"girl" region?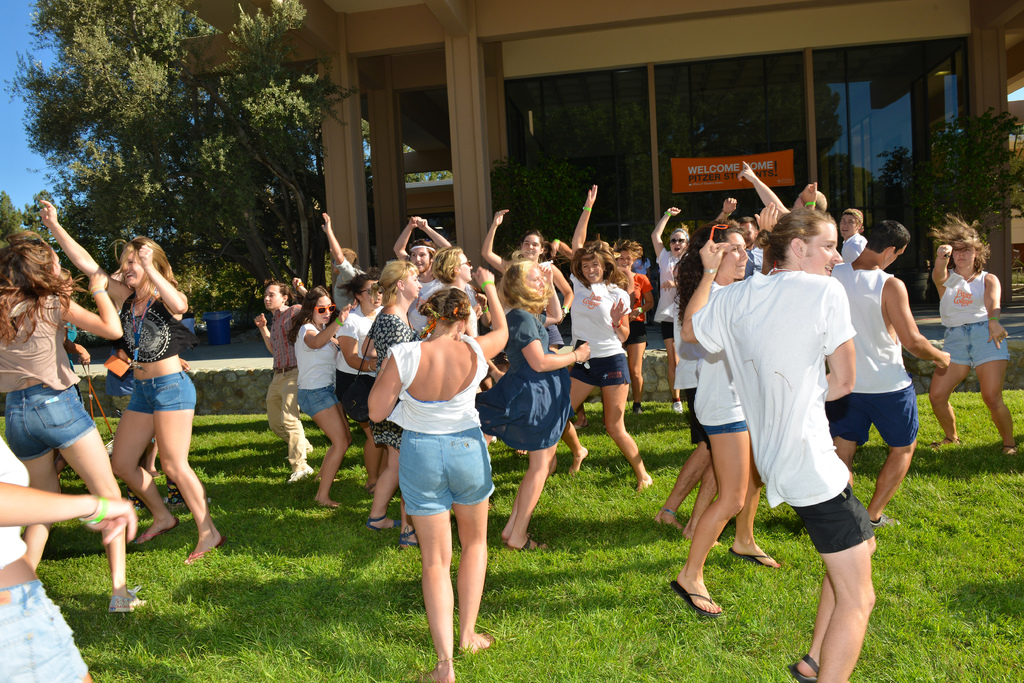
<bbox>365, 262, 508, 682</bbox>
